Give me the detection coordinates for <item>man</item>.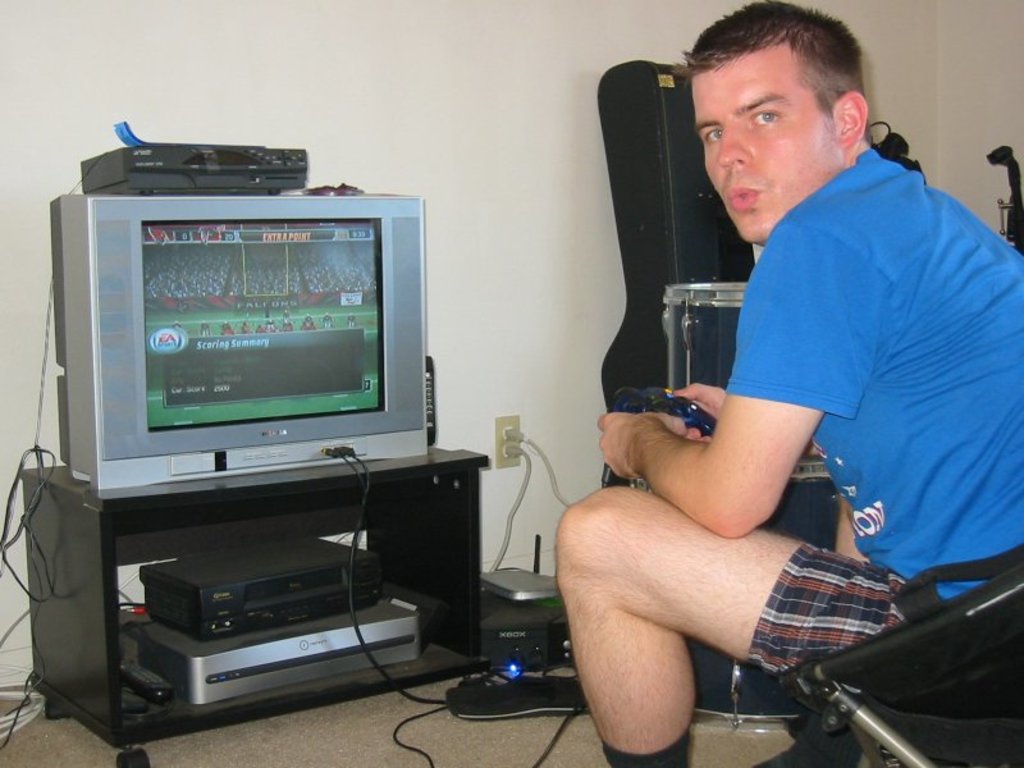
[x1=550, y1=0, x2=1023, y2=767].
